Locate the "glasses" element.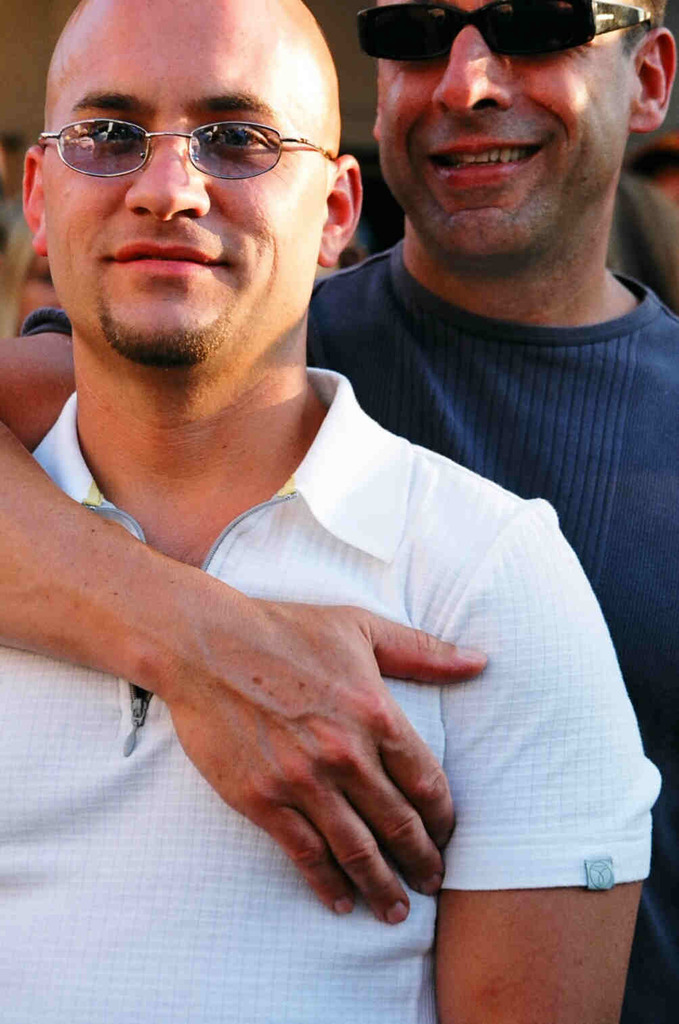
Element bbox: region(353, 0, 661, 68).
